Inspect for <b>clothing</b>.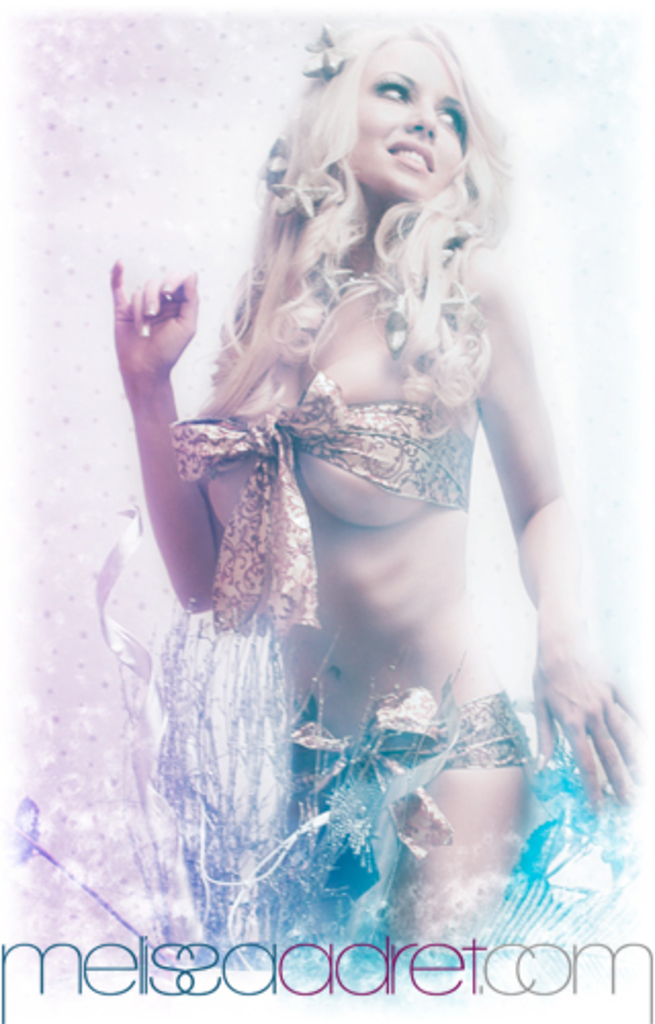
Inspection: Rect(242, 670, 641, 981).
